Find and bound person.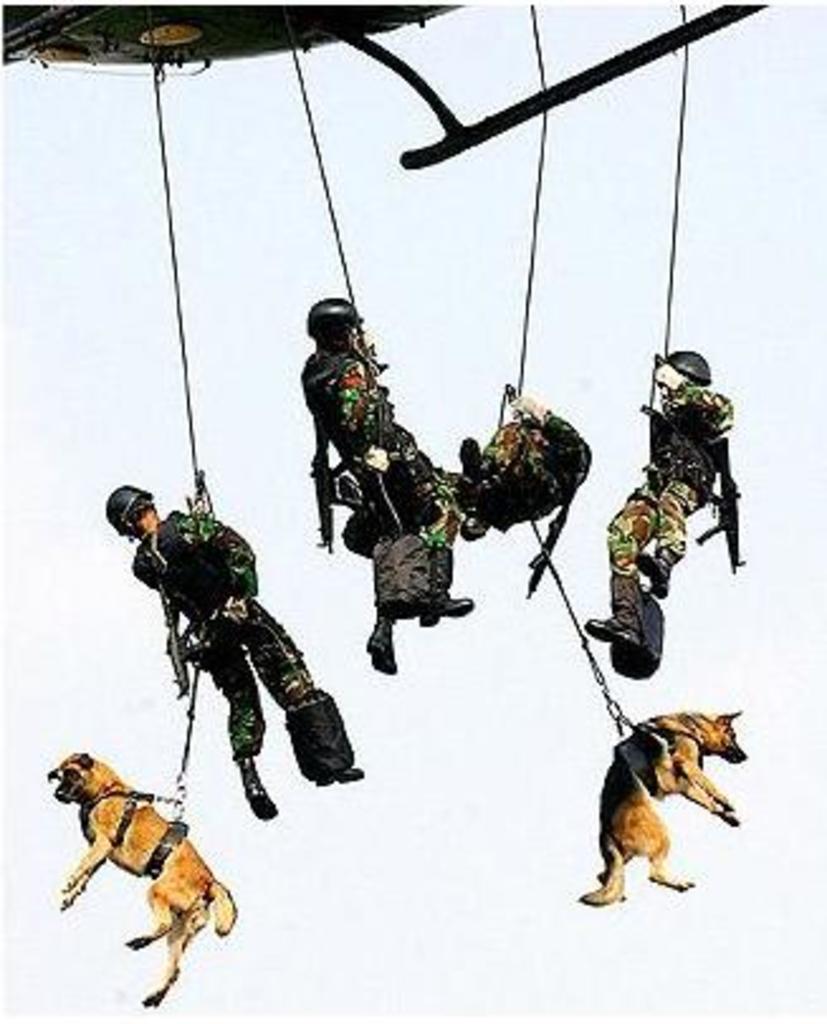
Bound: x1=303 y1=293 x2=422 y2=485.
